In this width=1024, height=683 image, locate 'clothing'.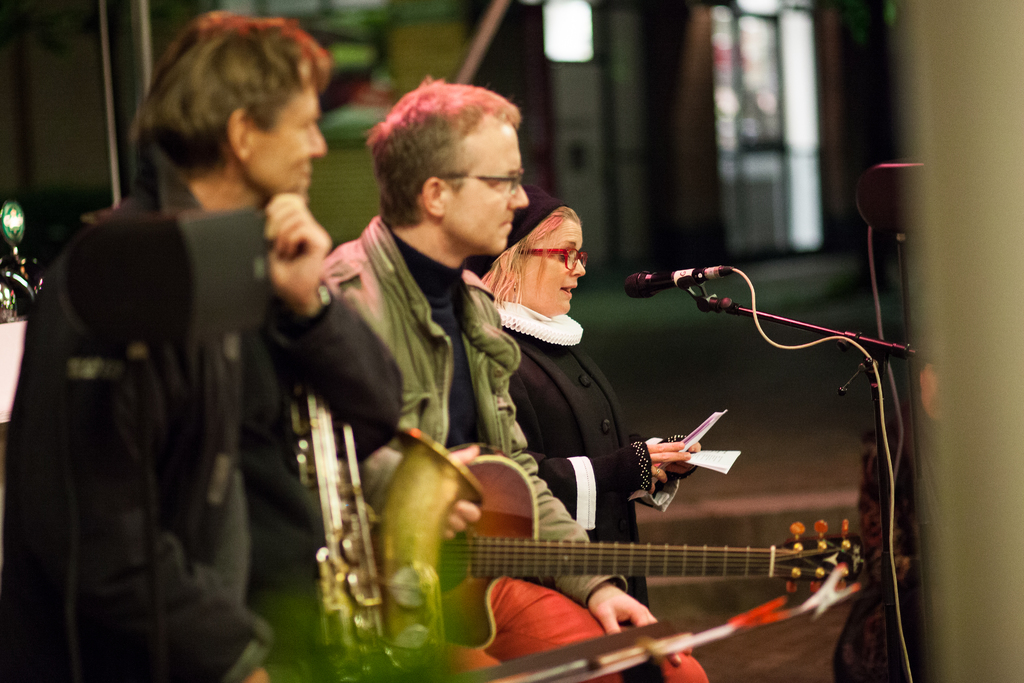
Bounding box: [left=463, top=181, right=708, bottom=682].
